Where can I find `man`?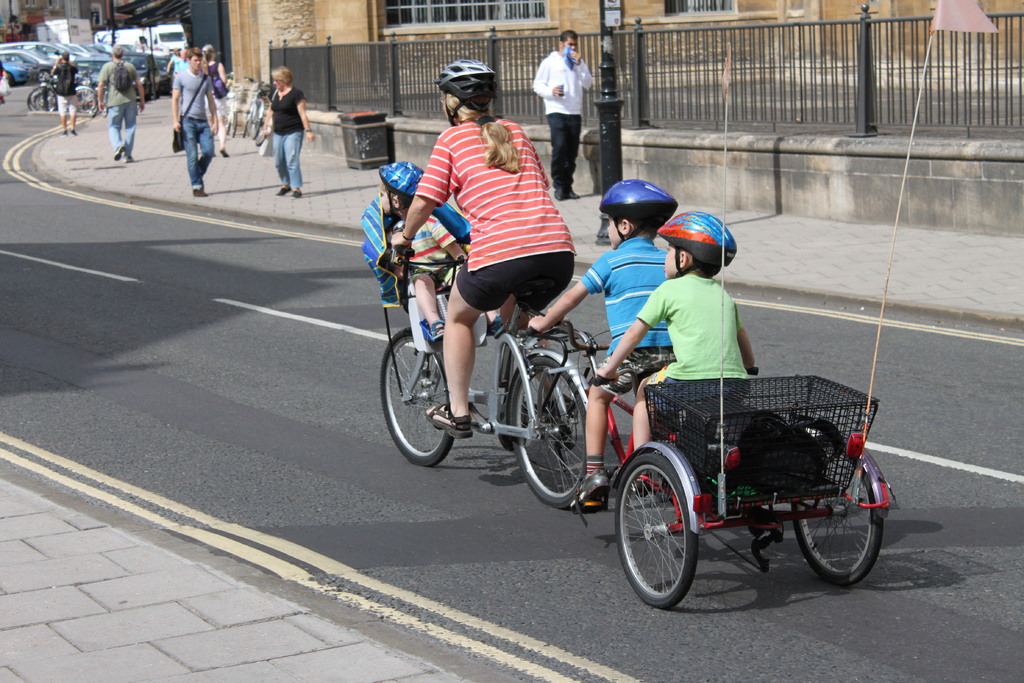
You can find it at rect(168, 48, 219, 198).
